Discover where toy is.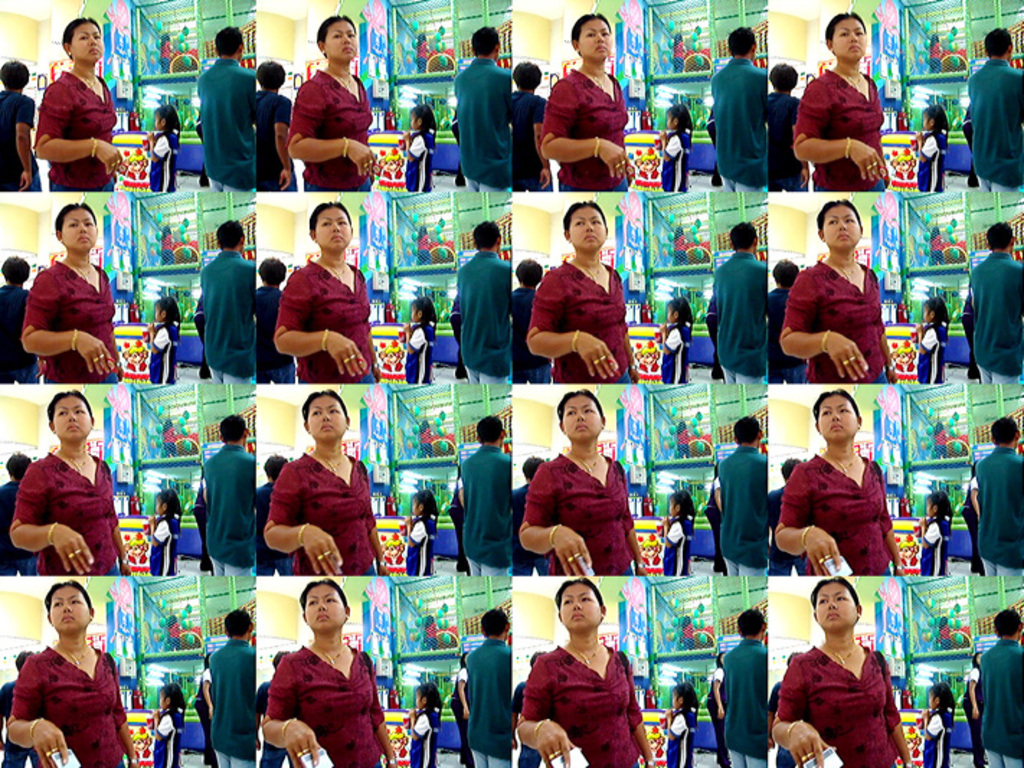
Discovered at <box>936,20,965,81</box>.
